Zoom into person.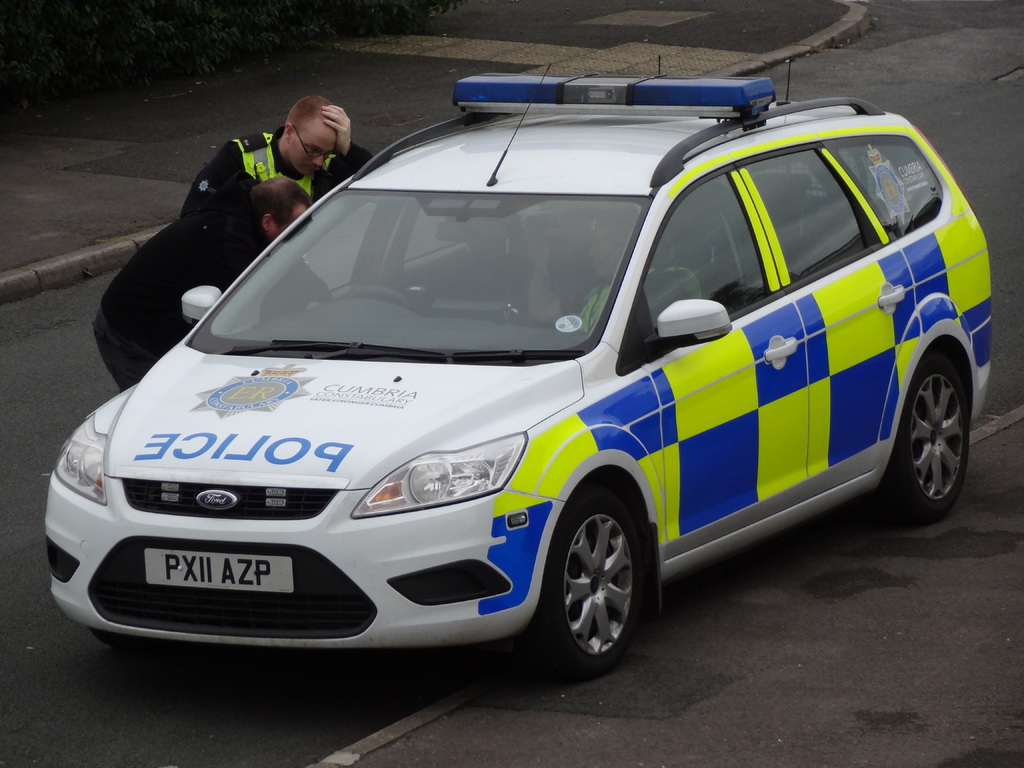
Zoom target: Rect(95, 175, 333, 392).
